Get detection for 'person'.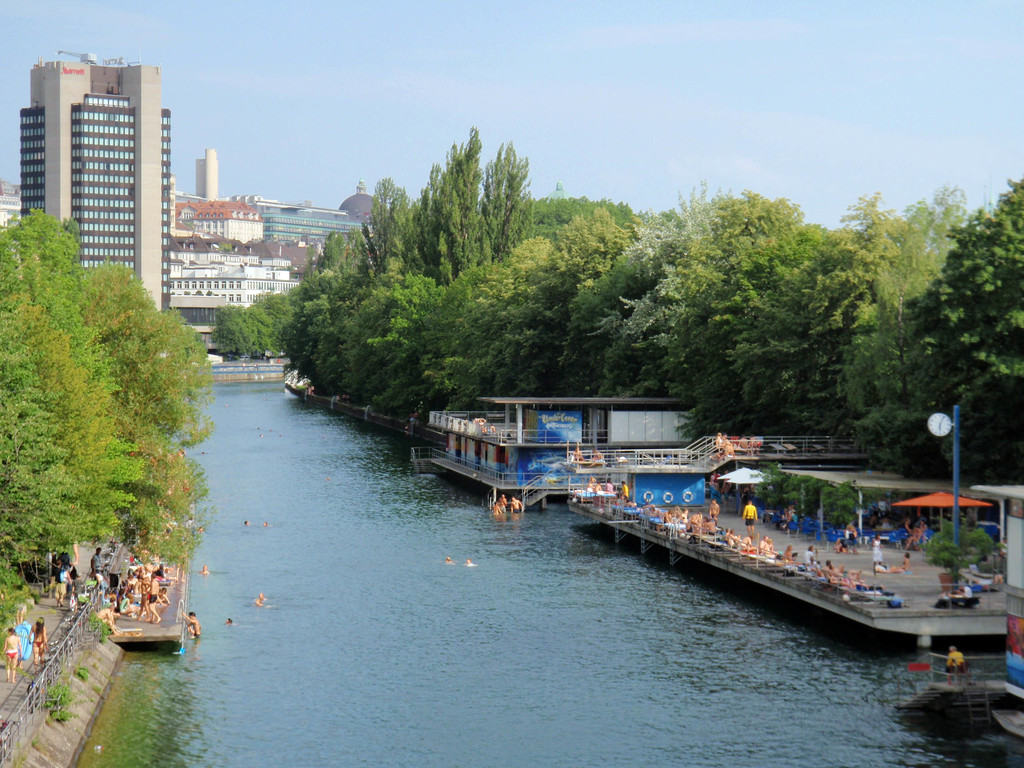
Detection: bbox(445, 557, 452, 564).
